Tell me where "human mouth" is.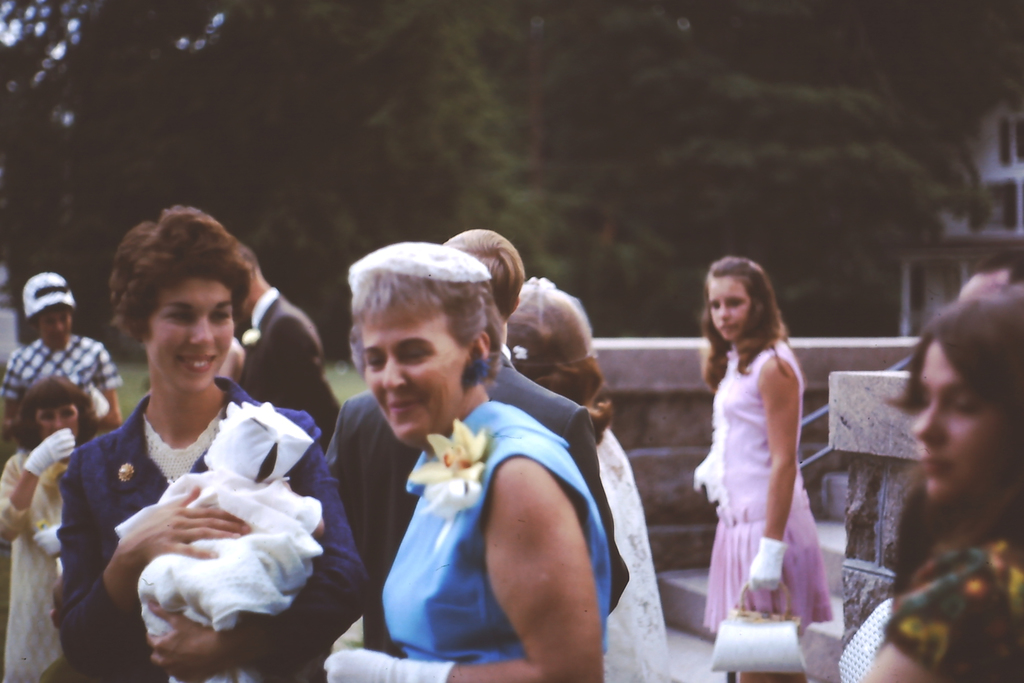
"human mouth" is at [left=384, top=393, right=430, bottom=420].
